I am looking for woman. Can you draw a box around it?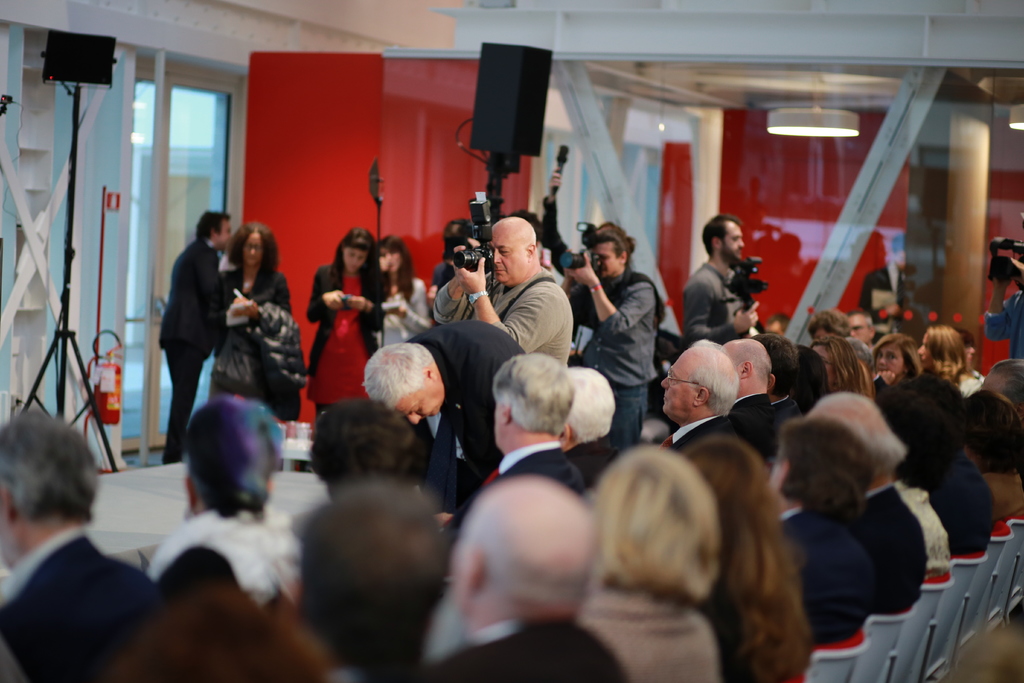
Sure, the bounding box is x1=312, y1=227, x2=383, y2=431.
